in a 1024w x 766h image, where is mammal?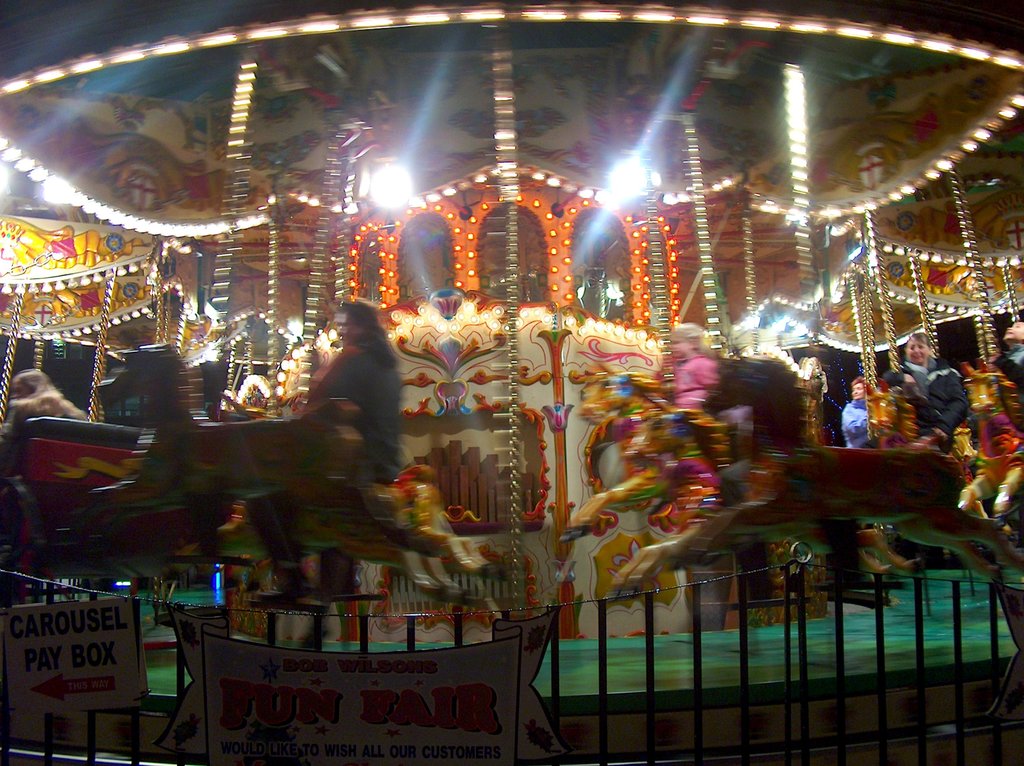
region(77, 341, 449, 567).
